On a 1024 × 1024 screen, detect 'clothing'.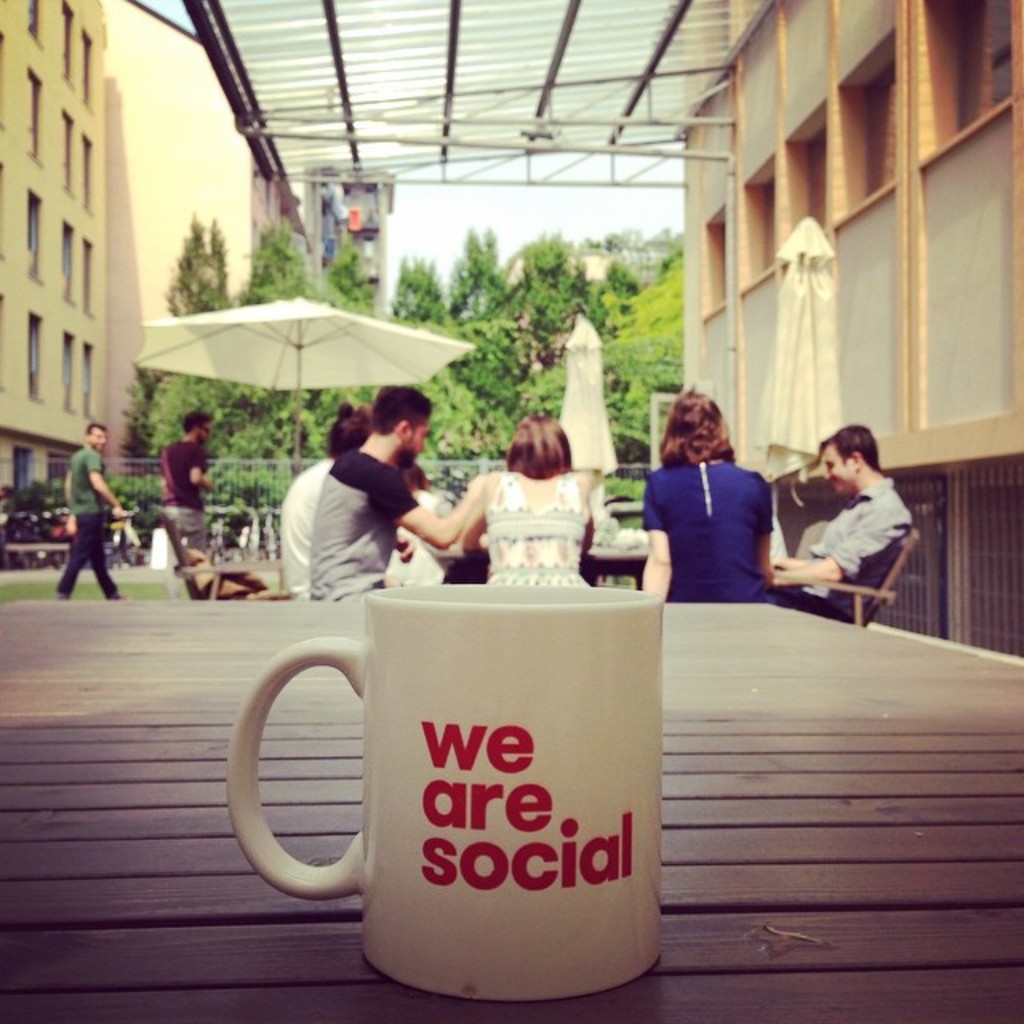
<box>48,445,126,598</box>.
